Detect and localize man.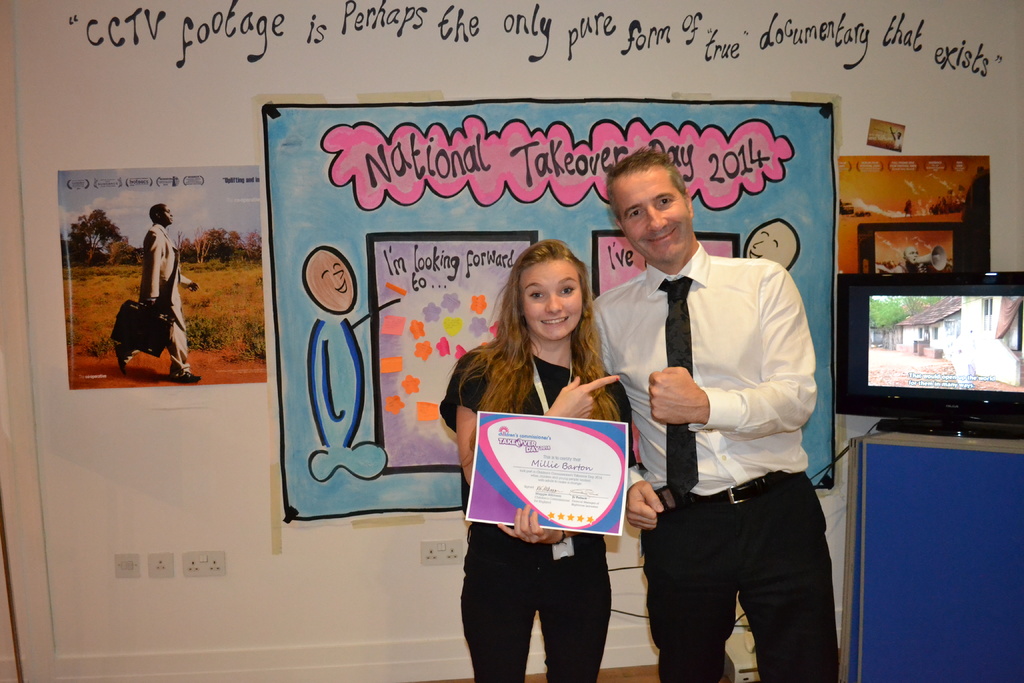
Localized at [left=582, top=147, right=836, bottom=682].
